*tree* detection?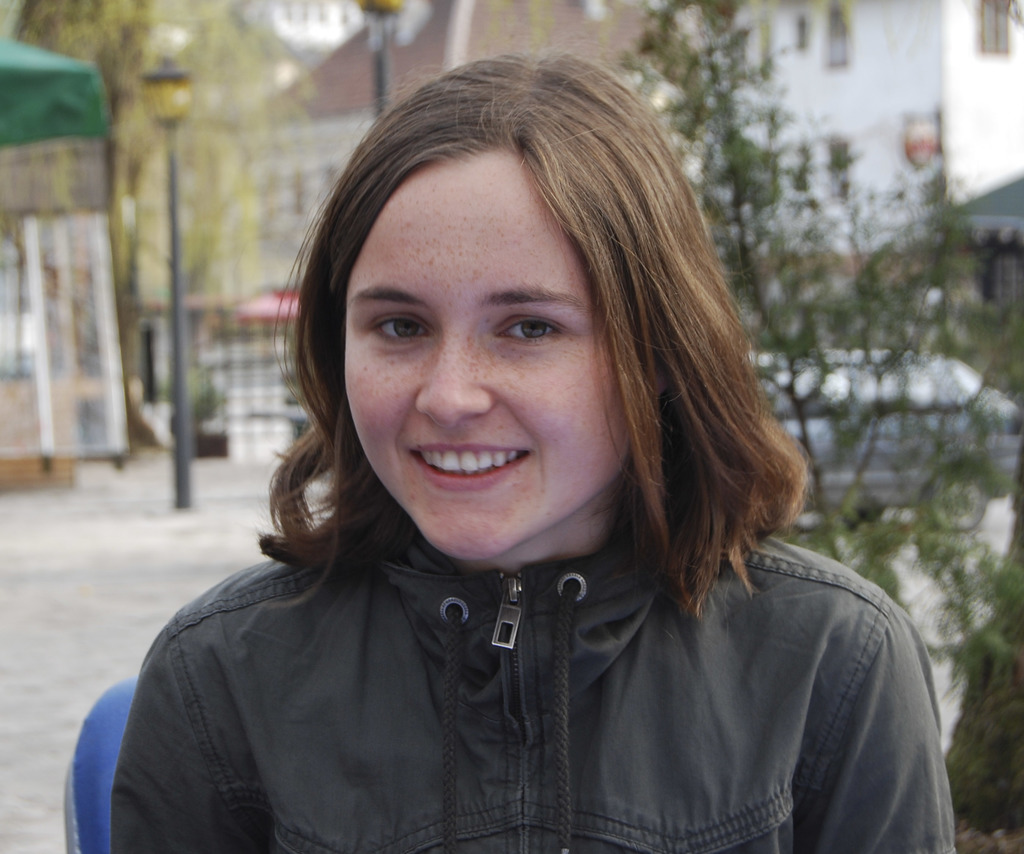
(0,0,301,444)
